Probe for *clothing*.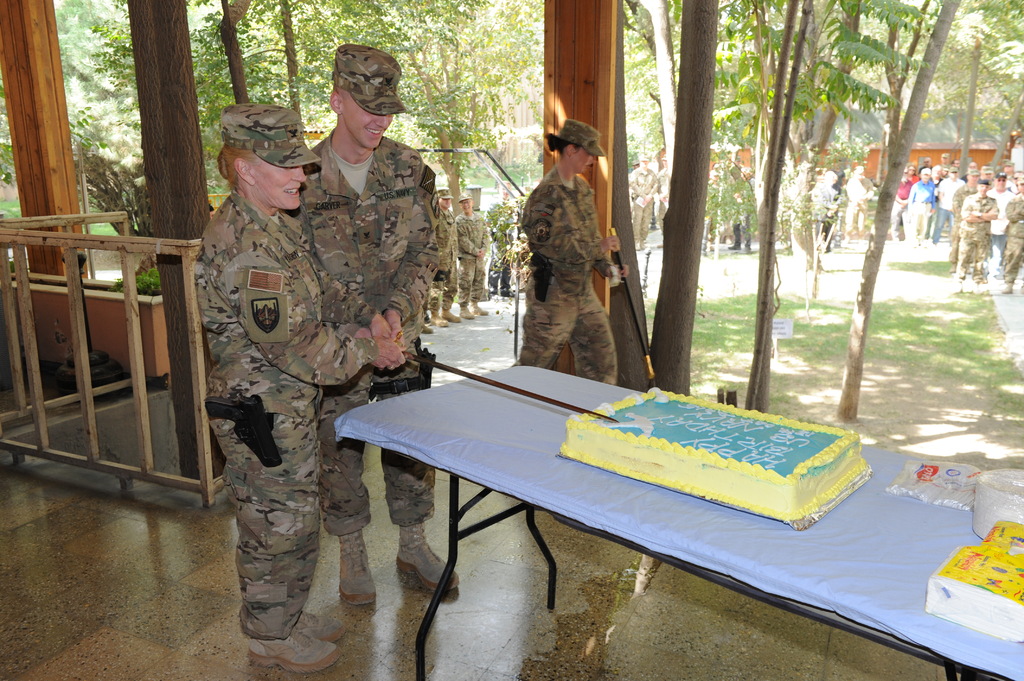
Probe result: 819/178/837/228.
